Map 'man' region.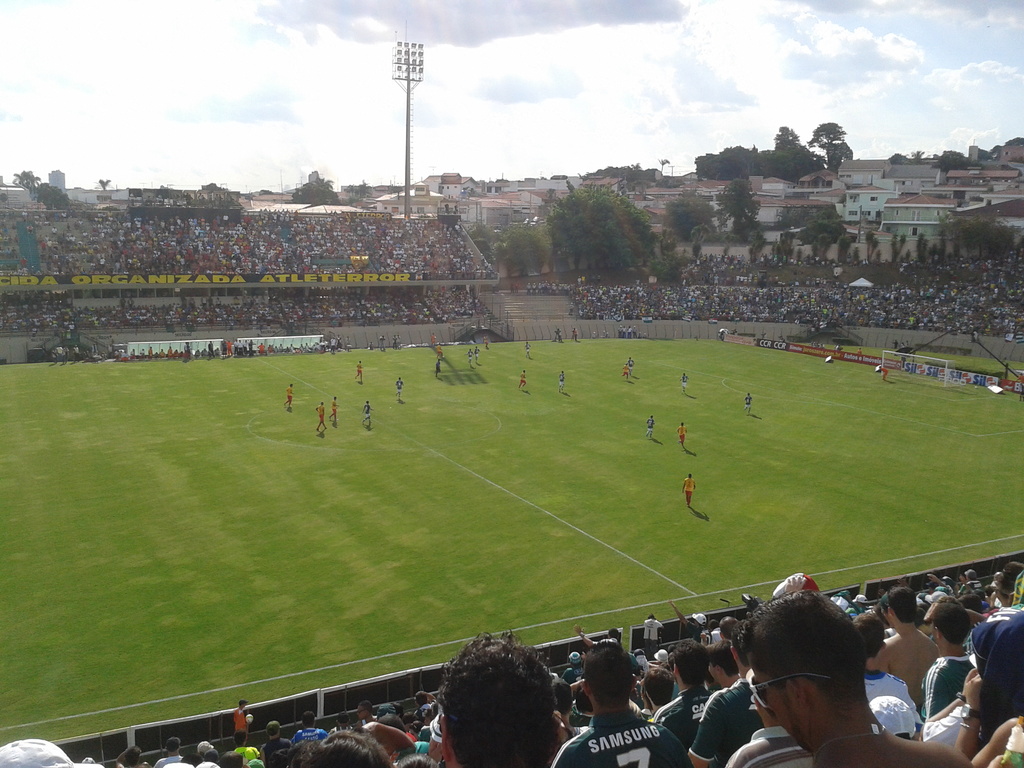
Mapped to <box>518,371,527,389</box>.
